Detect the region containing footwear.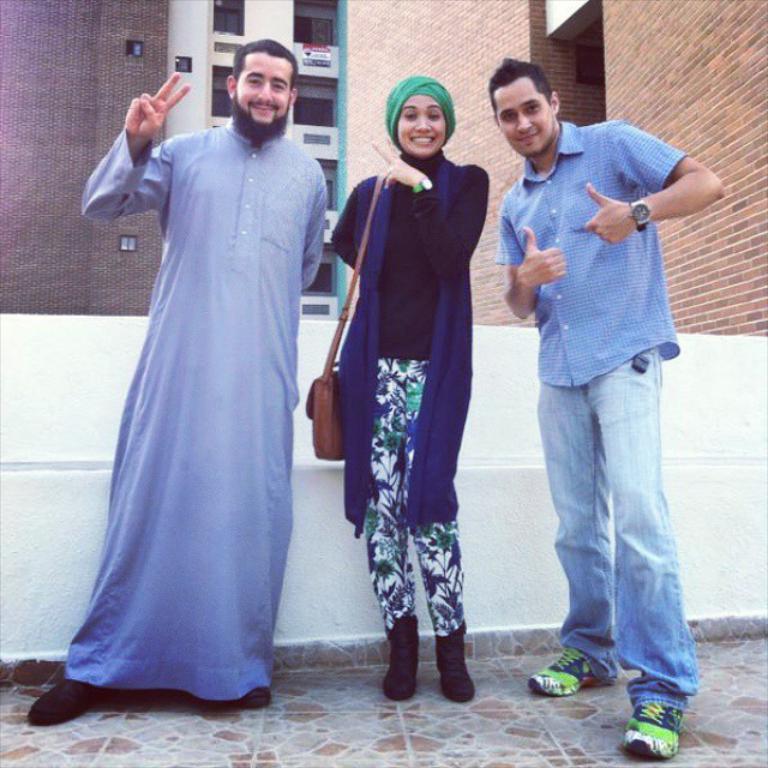
x1=28 y1=676 x2=106 y2=732.
